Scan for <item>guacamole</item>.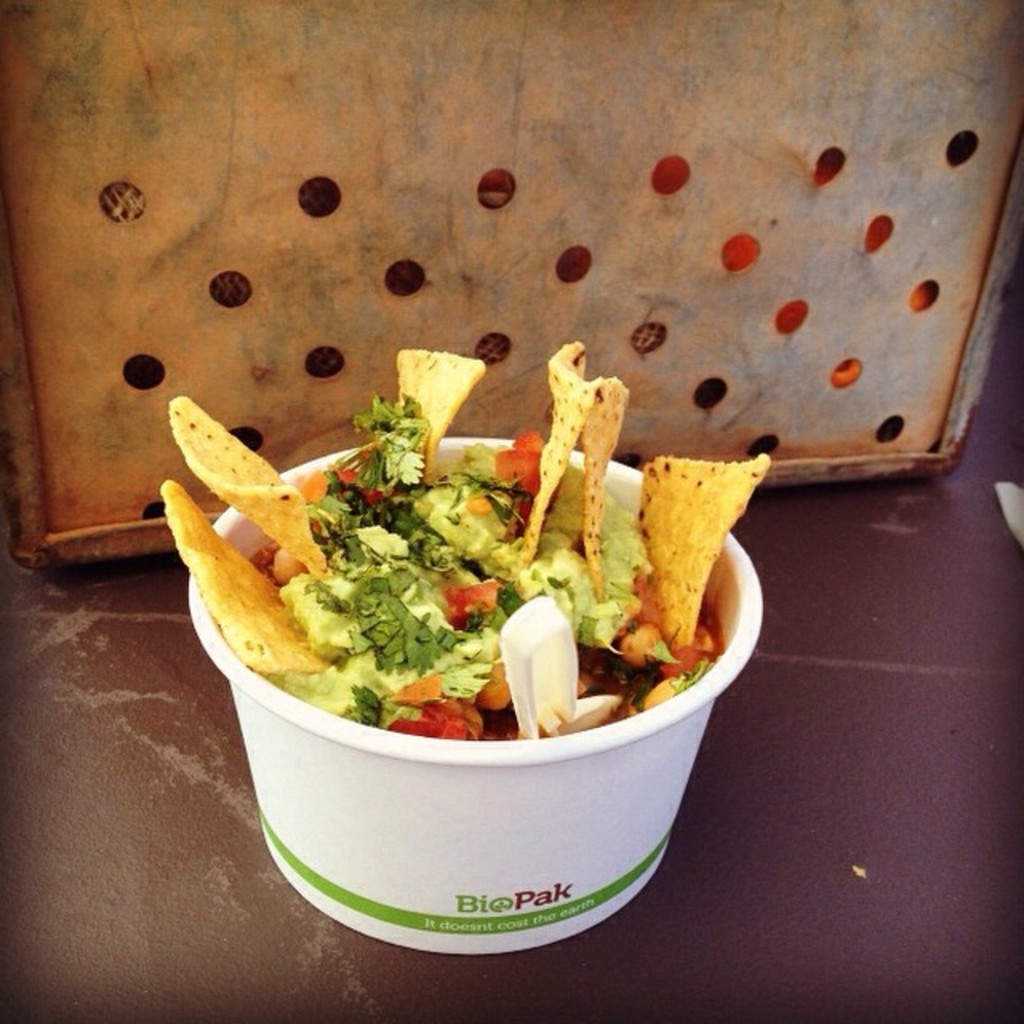
Scan result: (259,429,648,726).
